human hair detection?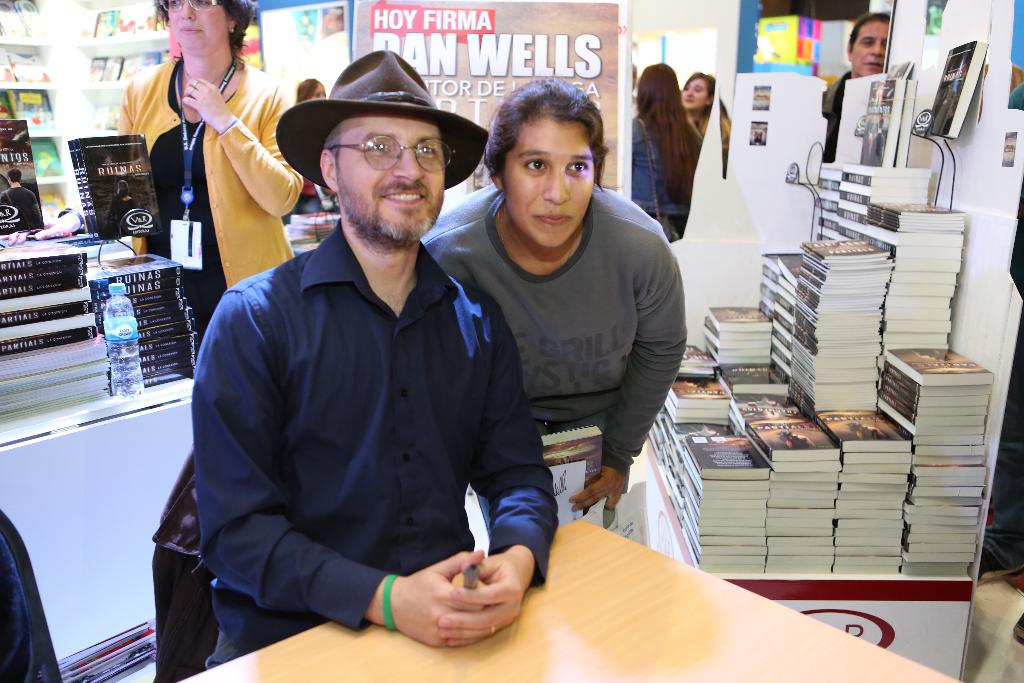
(left=683, top=71, right=730, bottom=147)
